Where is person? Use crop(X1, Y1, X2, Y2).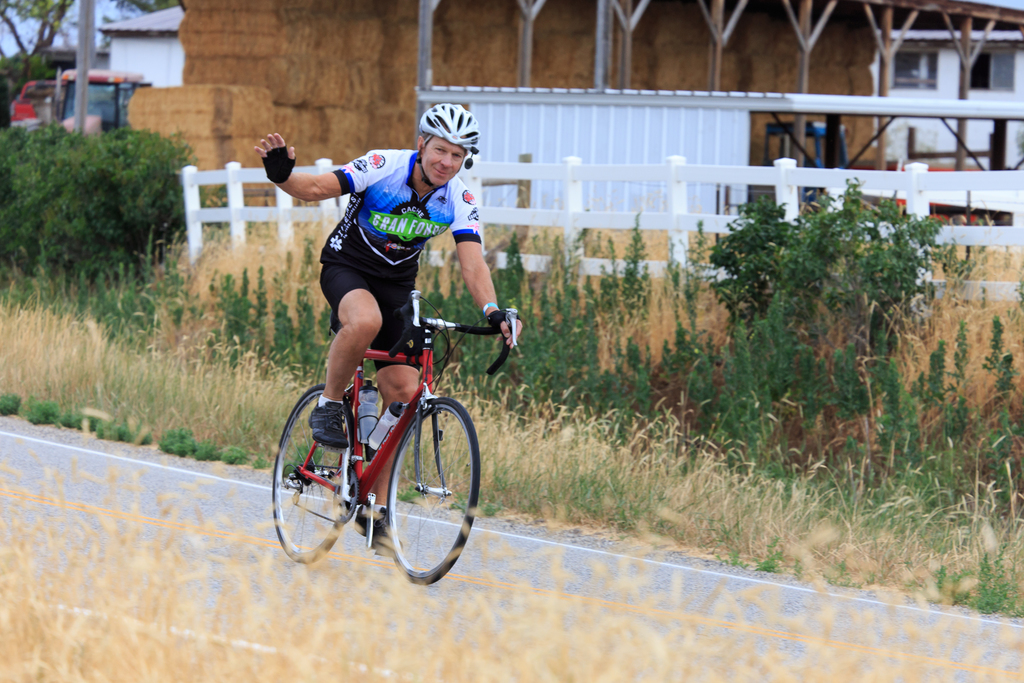
crop(252, 100, 522, 540).
